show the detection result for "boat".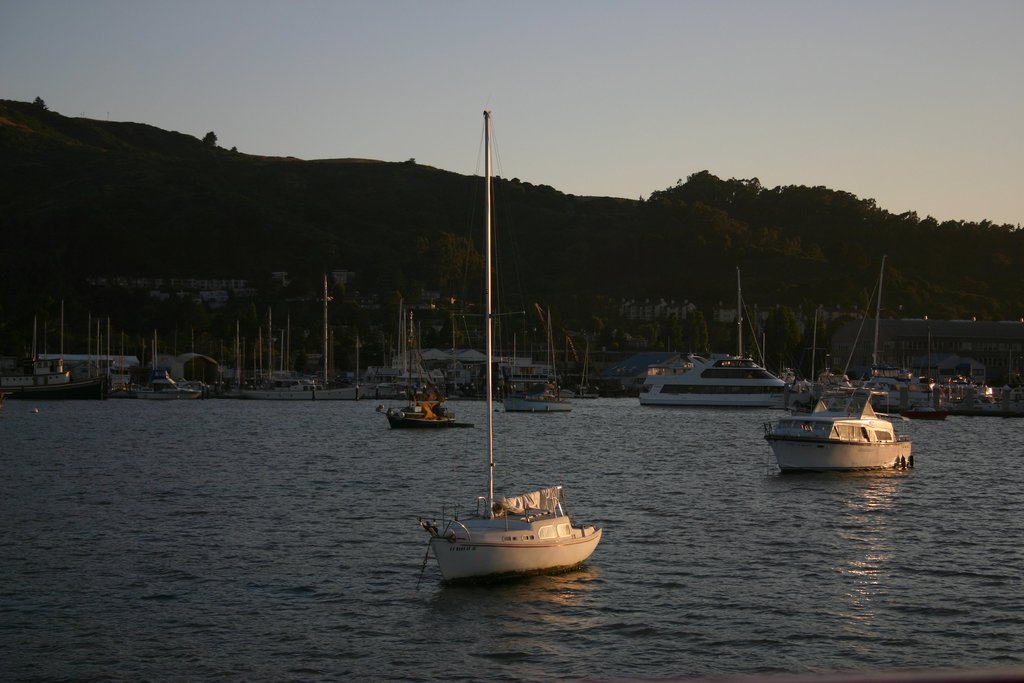
216,276,378,401.
